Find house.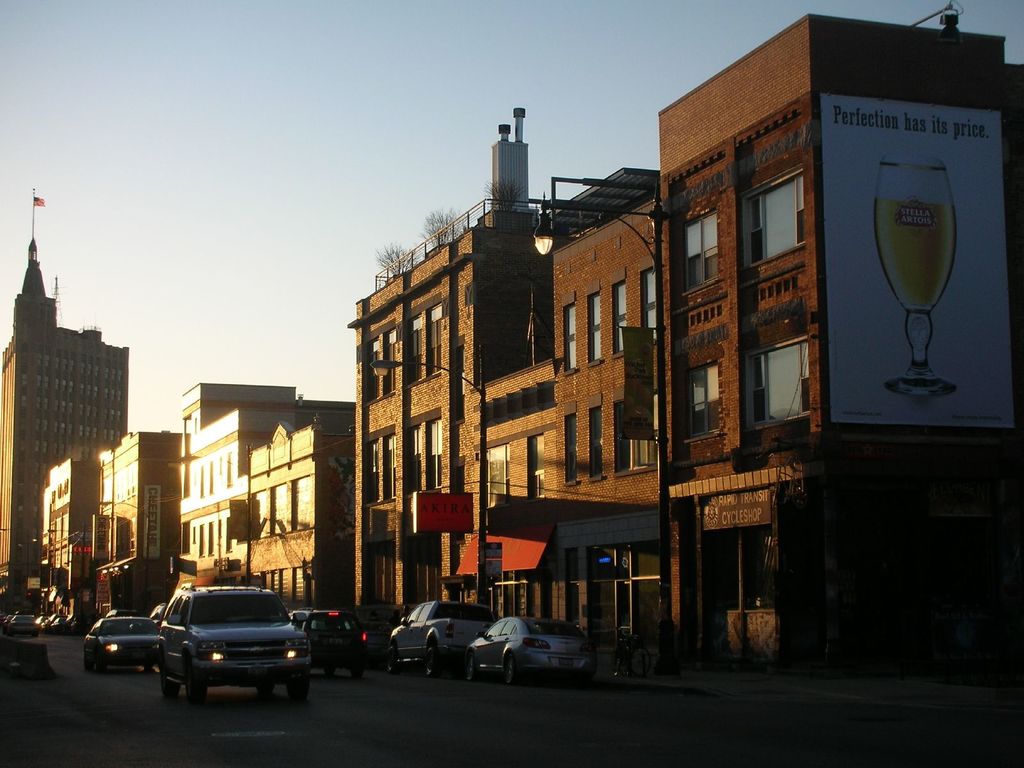
box=[654, 8, 1023, 682].
